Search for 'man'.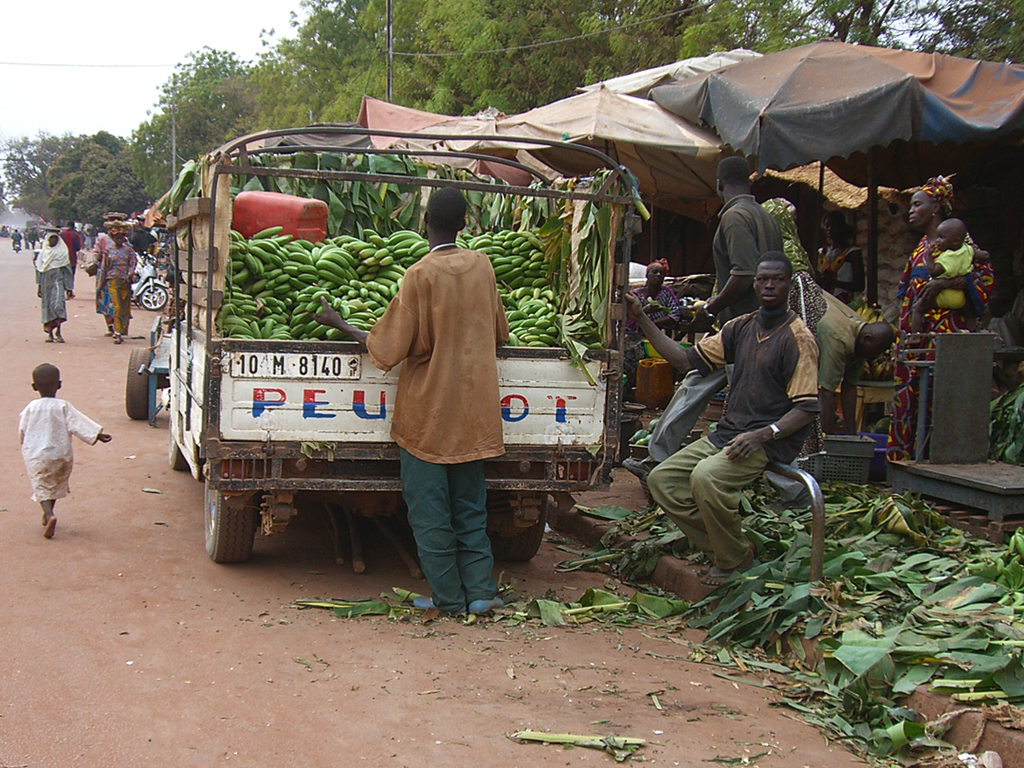
Found at select_region(716, 153, 799, 321).
